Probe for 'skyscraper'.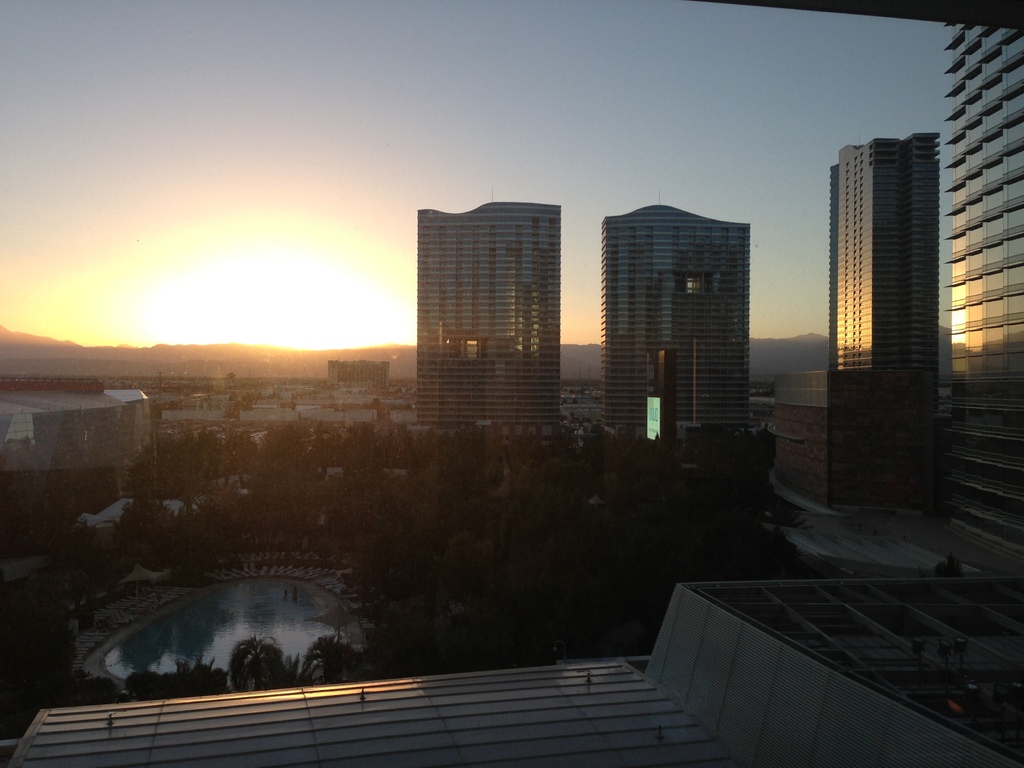
Probe result: 582,188,774,444.
